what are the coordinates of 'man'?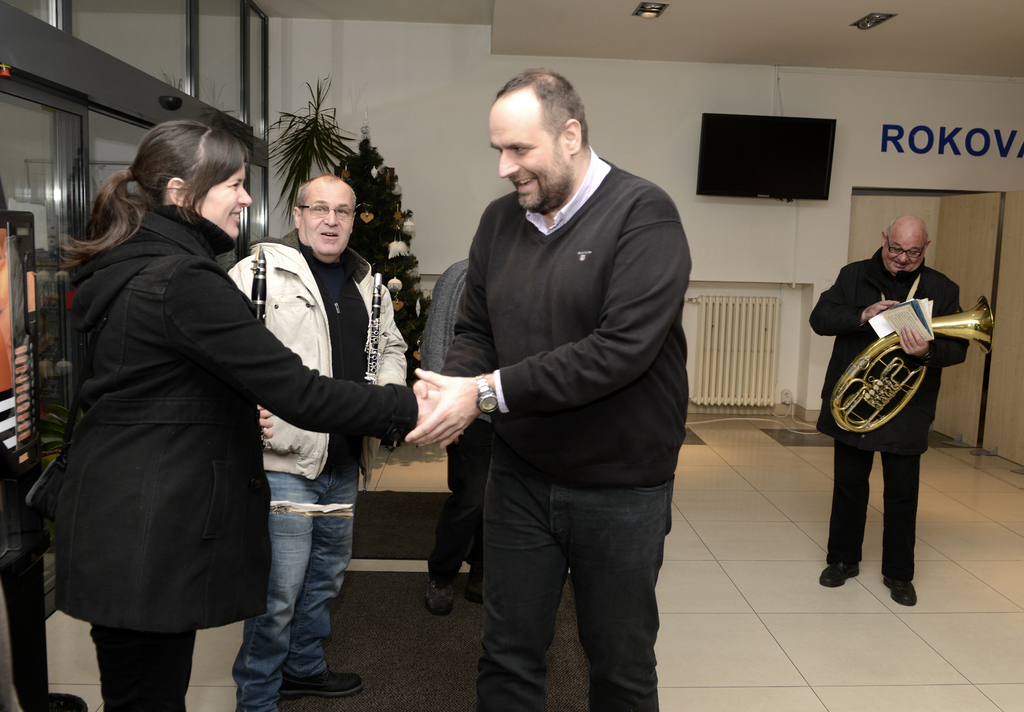
bbox=(424, 258, 483, 620).
